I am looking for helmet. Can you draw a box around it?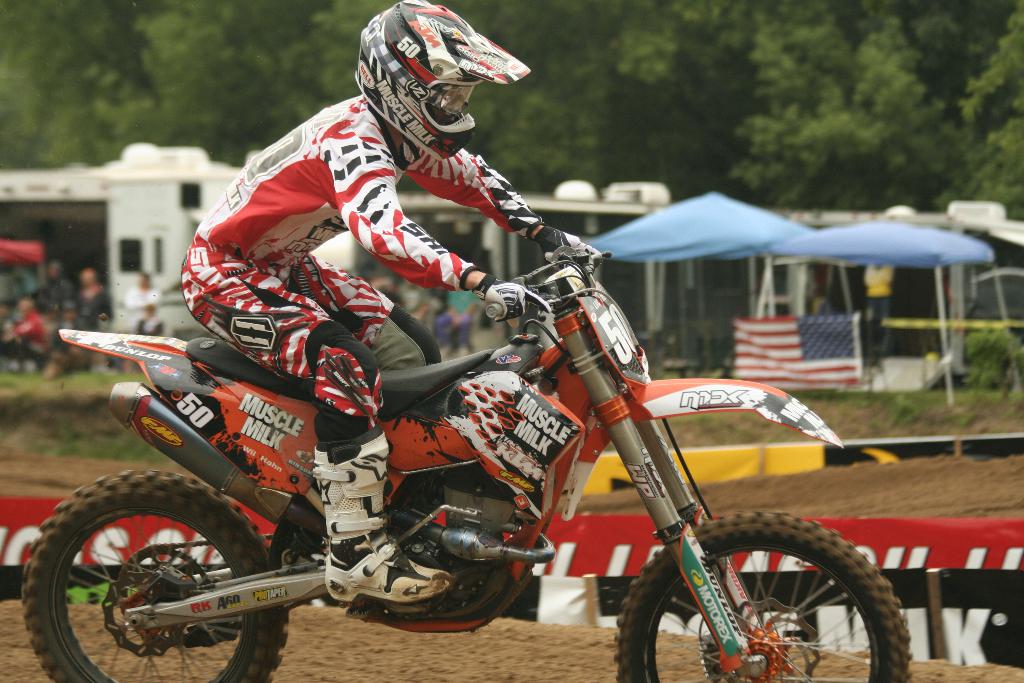
Sure, the bounding box is select_region(356, 22, 518, 151).
